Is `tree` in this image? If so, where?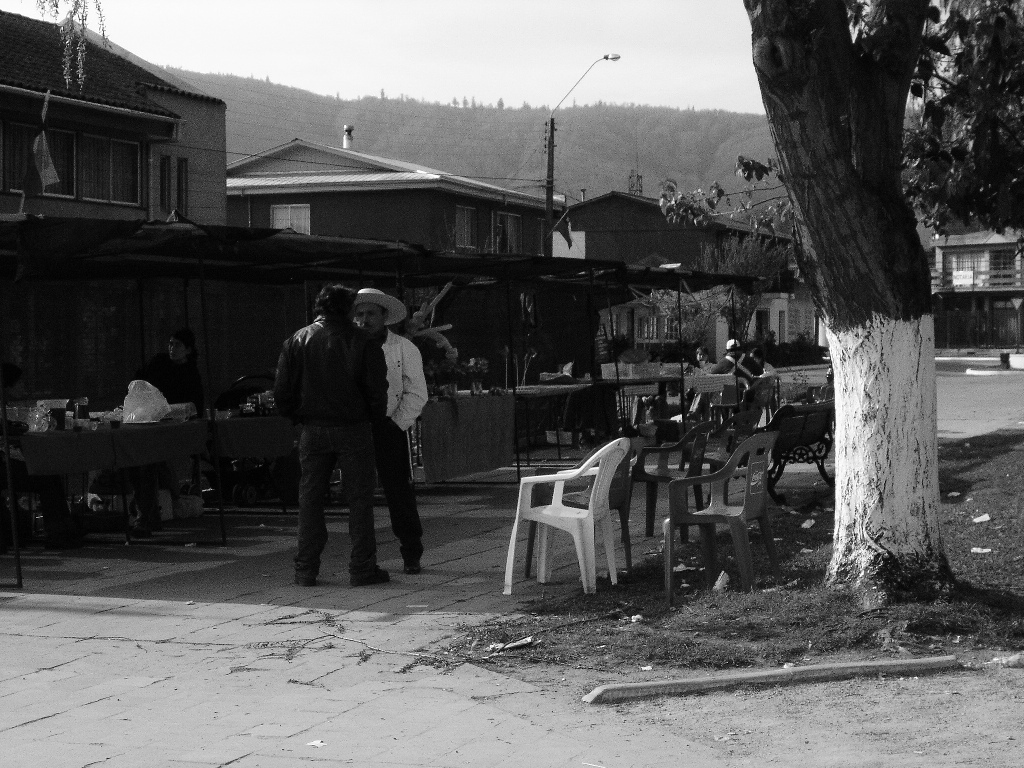
Yes, at {"left": 743, "top": 0, "right": 944, "bottom": 610}.
